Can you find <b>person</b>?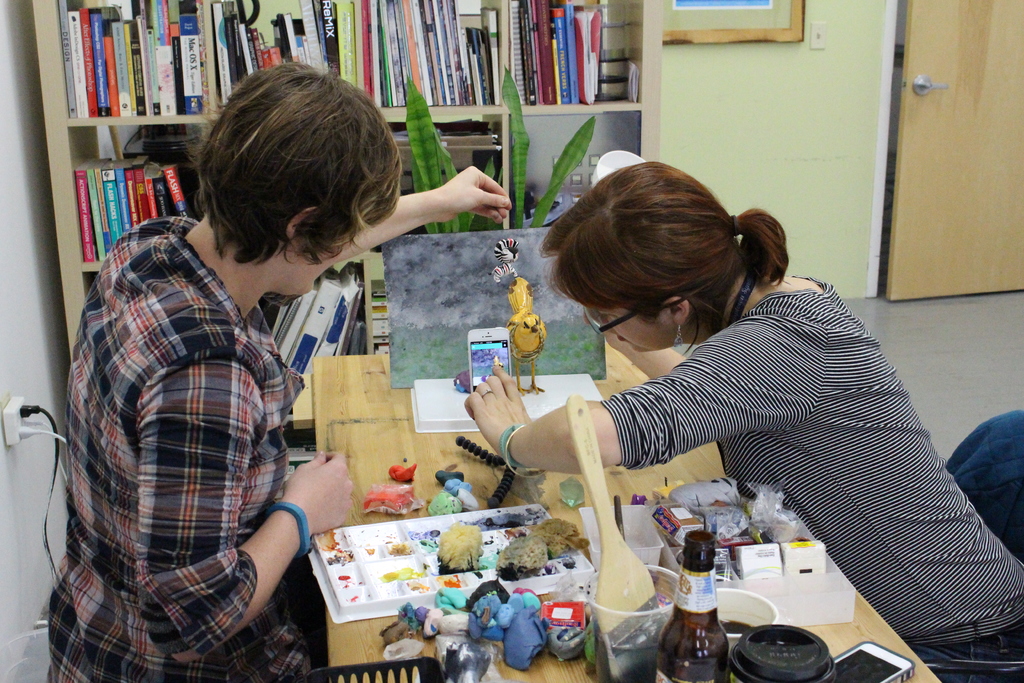
Yes, bounding box: detection(53, 62, 512, 682).
